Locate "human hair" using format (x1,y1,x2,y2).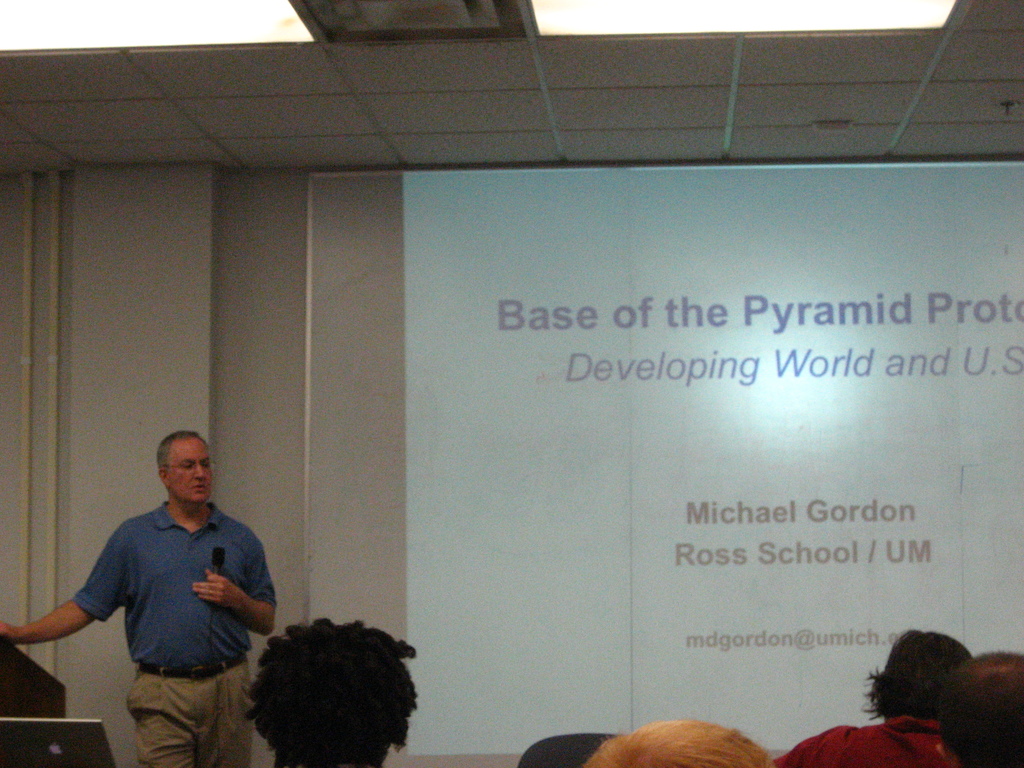
(241,620,424,766).
